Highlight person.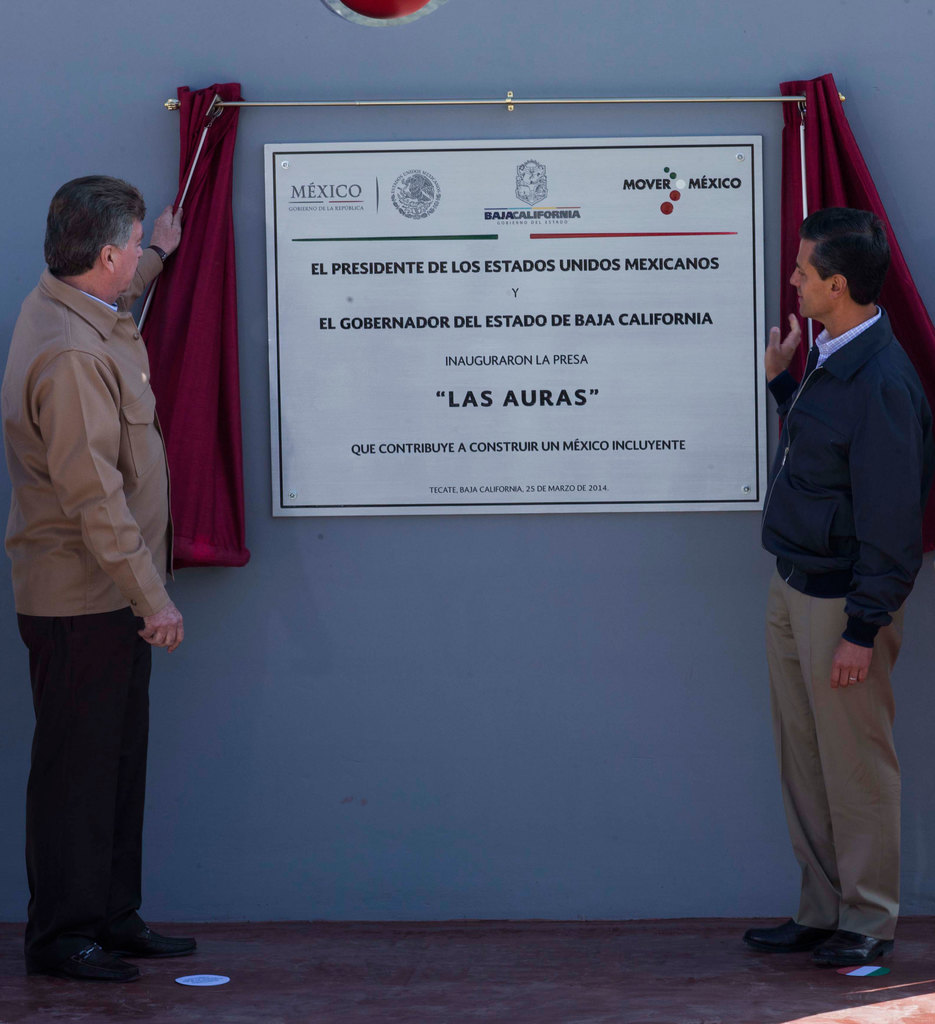
Highlighted region: BBox(740, 207, 933, 968).
